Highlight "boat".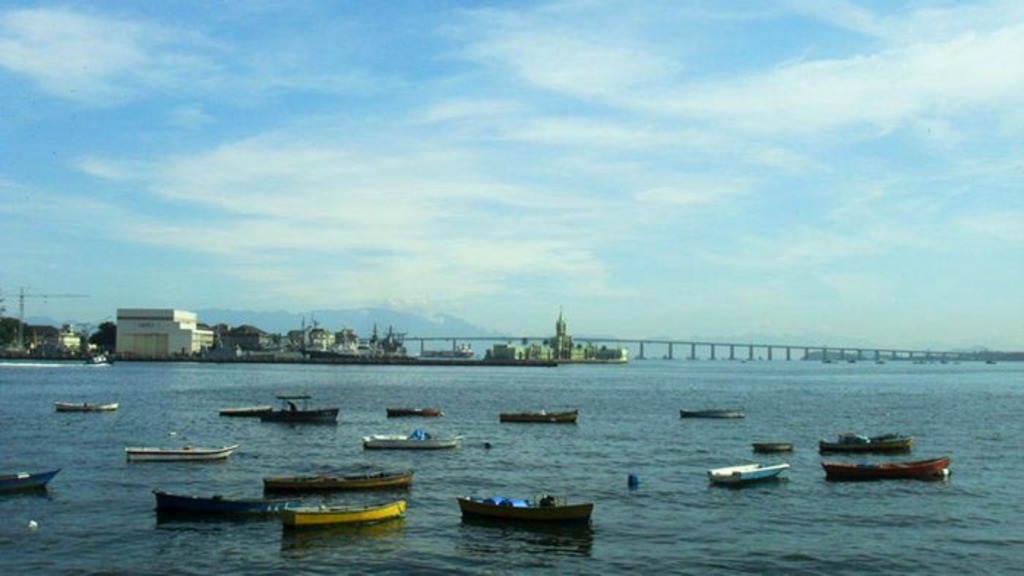
Highlighted region: box(262, 469, 414, 499).
